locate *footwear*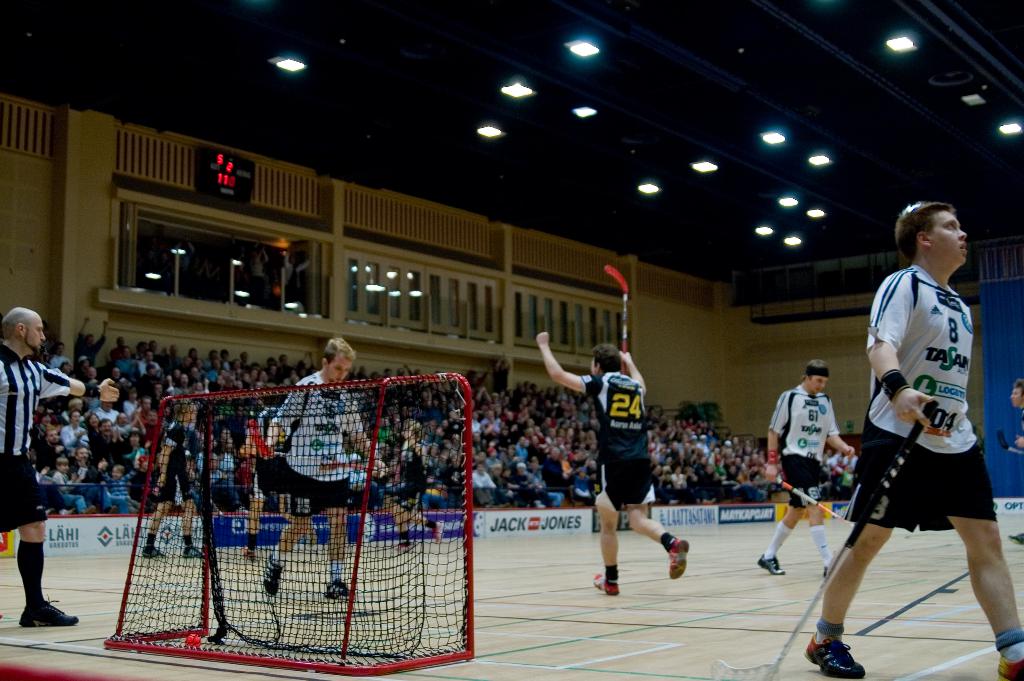
<region>242, 543, 254, 561</region>
